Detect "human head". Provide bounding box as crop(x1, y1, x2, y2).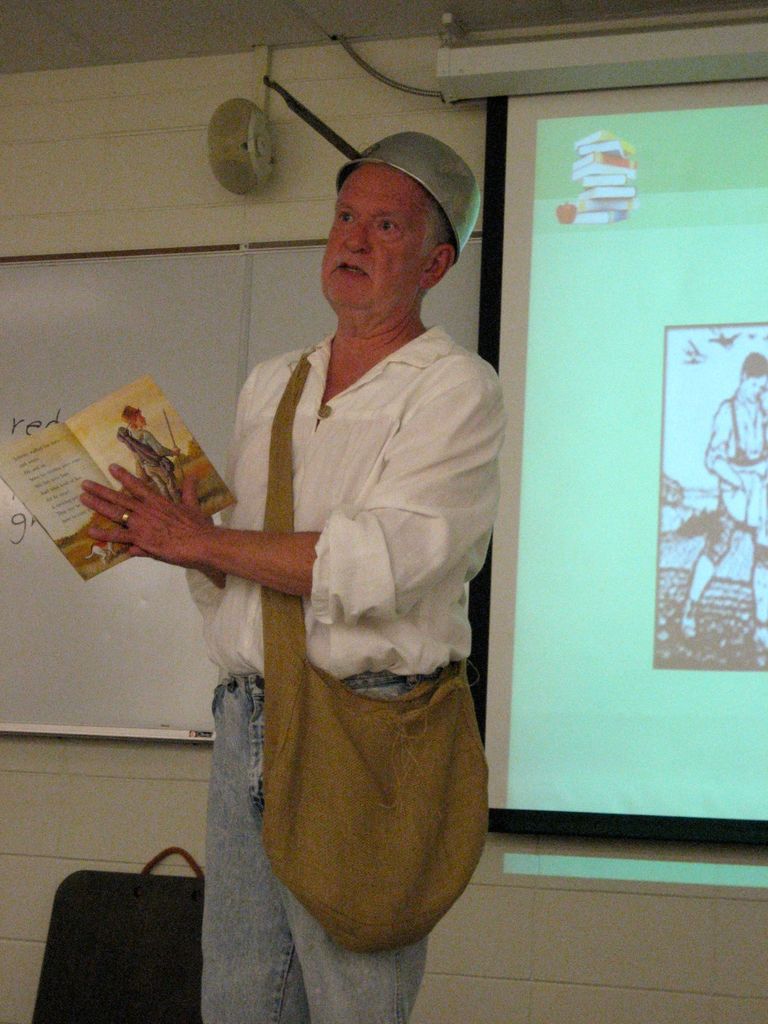
crop(737, 346, 767, 398).
